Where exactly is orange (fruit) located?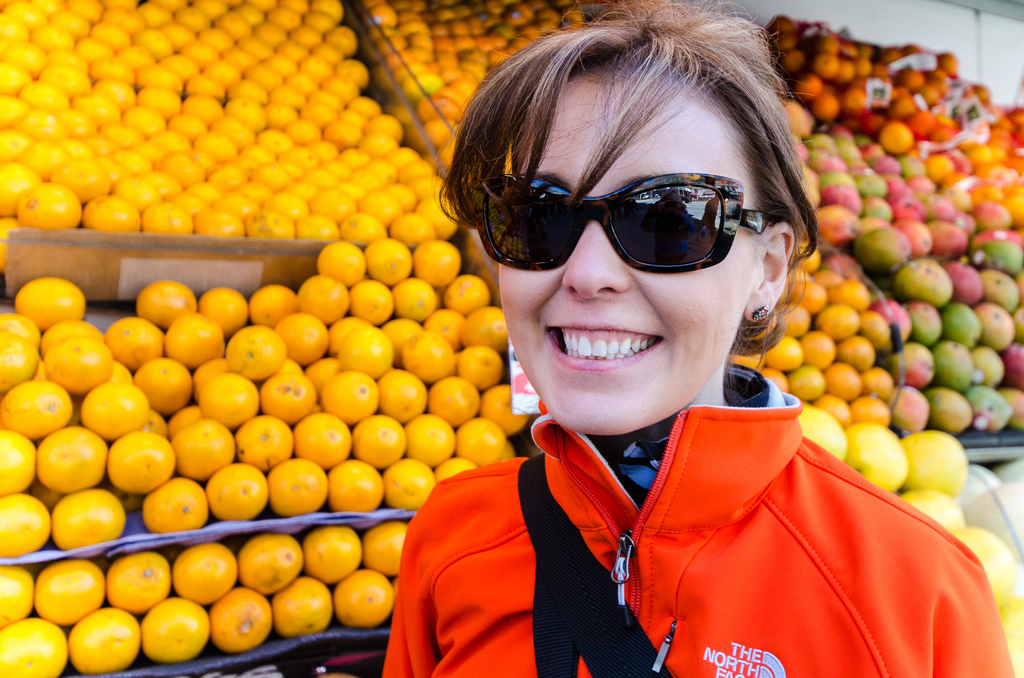
Its bounding box is region(39, 334, 109, 408).
